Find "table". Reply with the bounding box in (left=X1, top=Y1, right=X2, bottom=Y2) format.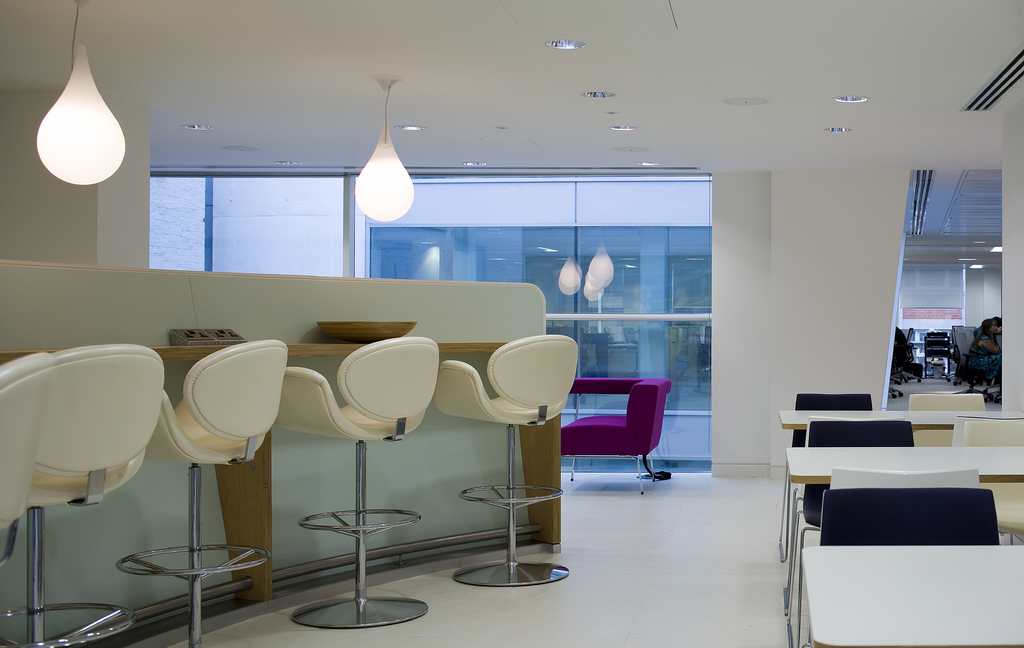
(left=802, top=539, right=1023, bottom=646).
